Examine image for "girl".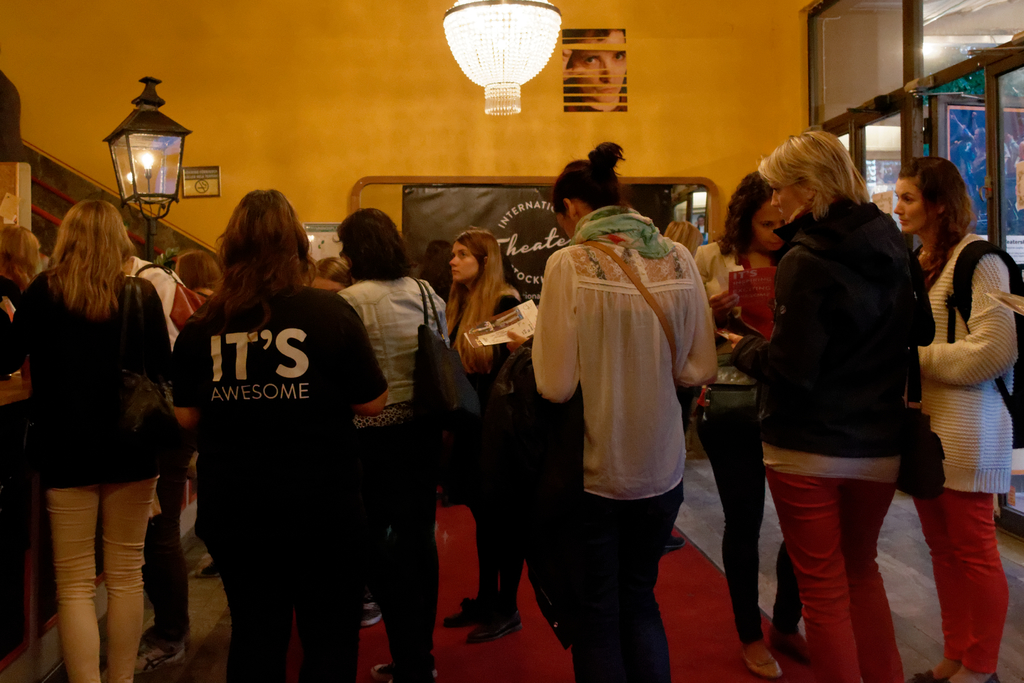
Examination result: (447, 231, 533, 647).
